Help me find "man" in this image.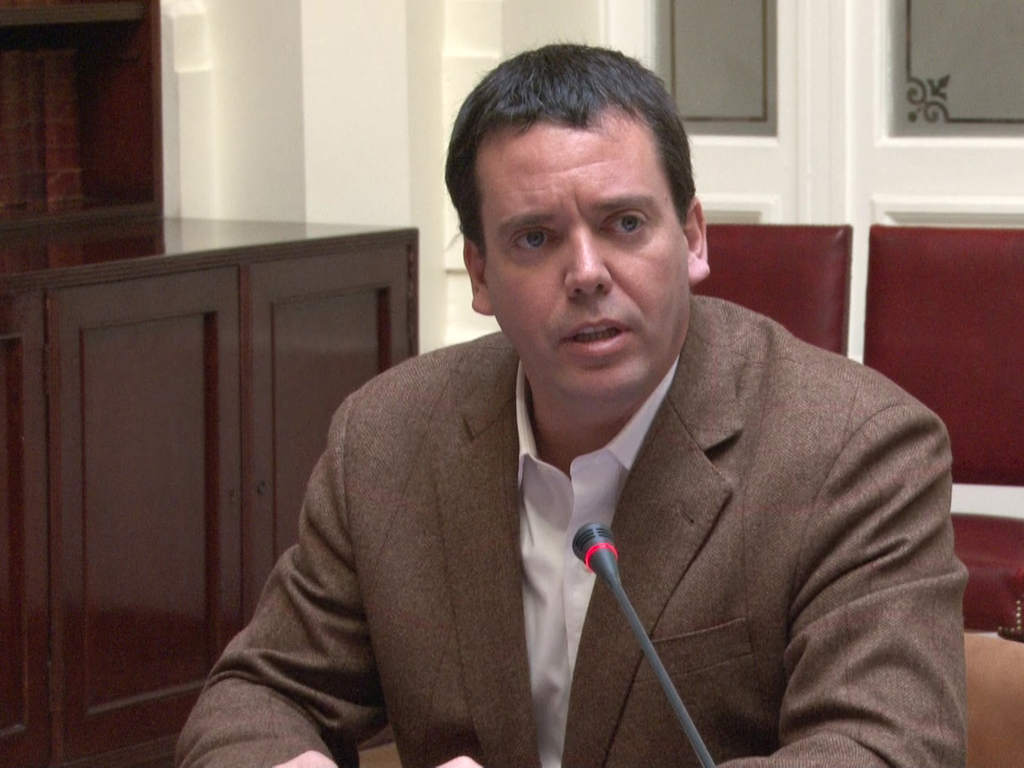
Found it: locate(170, 91, 917, 755).
